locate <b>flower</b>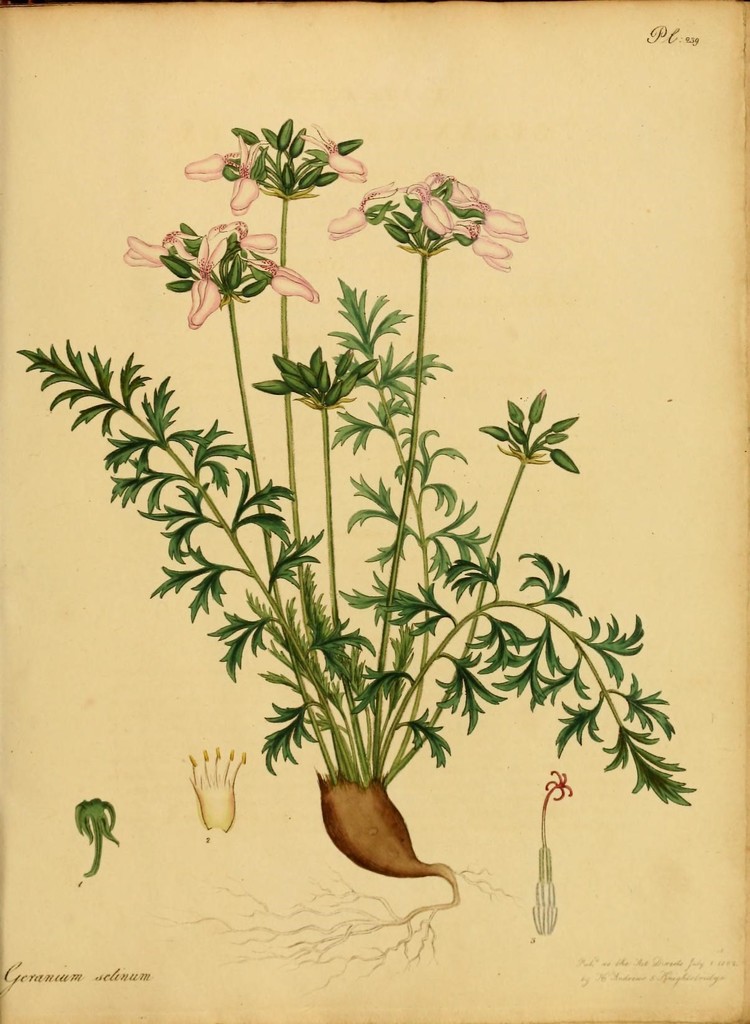
pyautogui.locateOnScreen(421, 186, 453, 243)
